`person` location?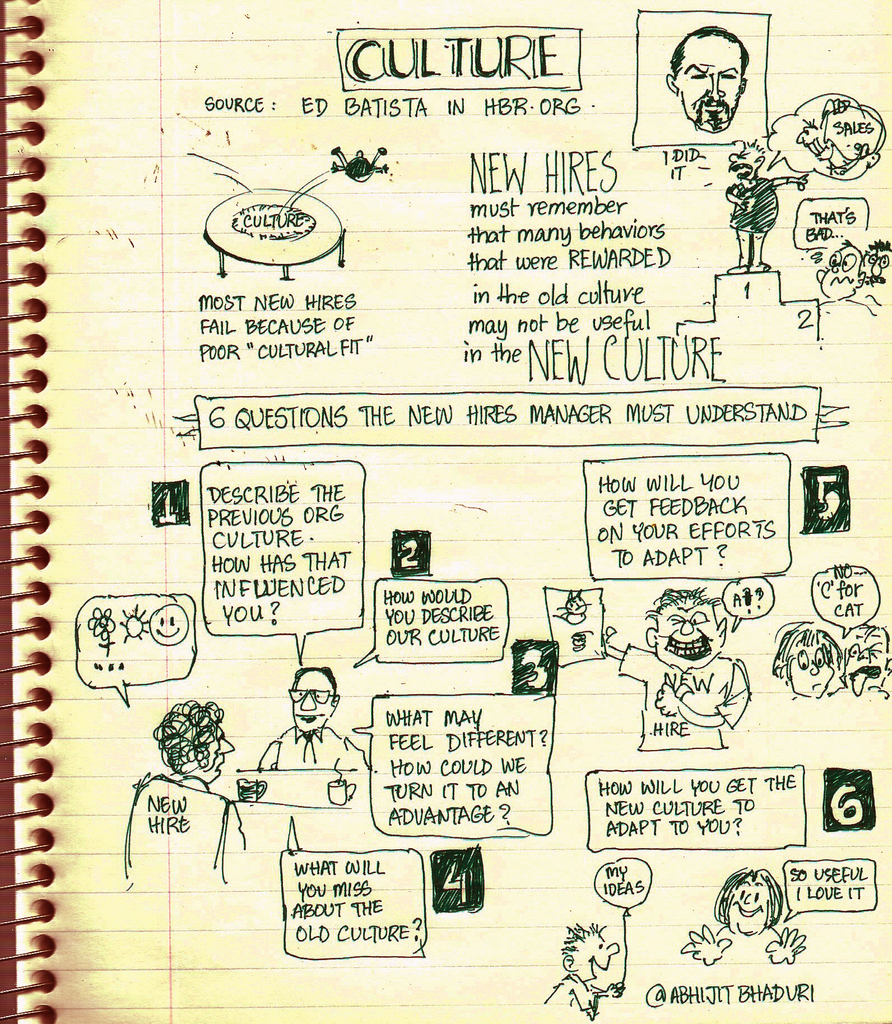
815/236/876/300
